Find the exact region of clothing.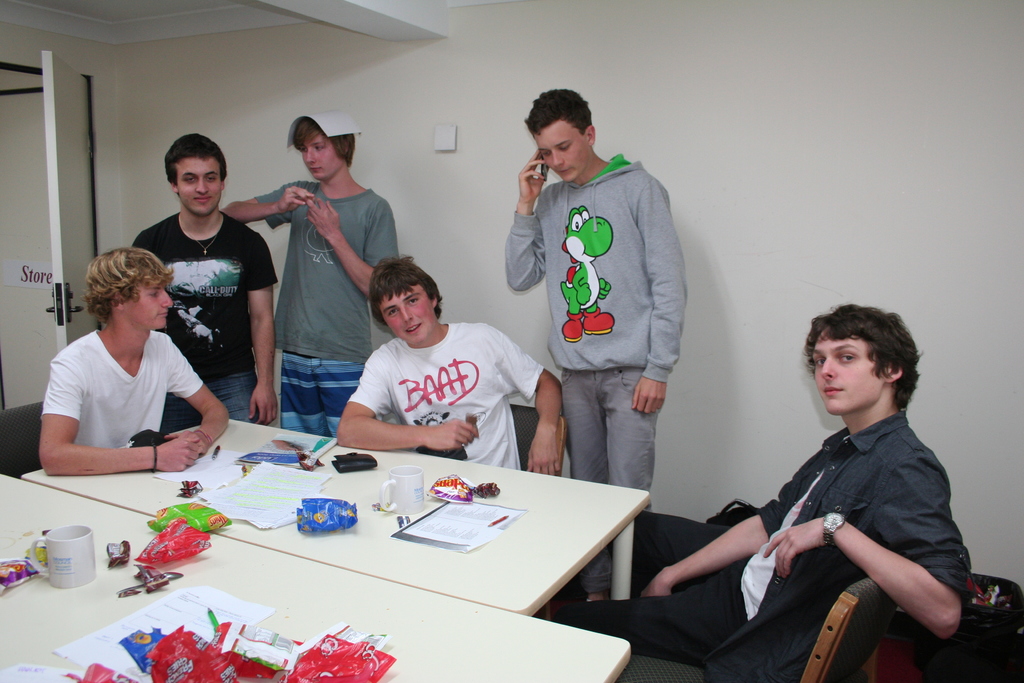
Exact region: box=[134, 213, 287, 386].
